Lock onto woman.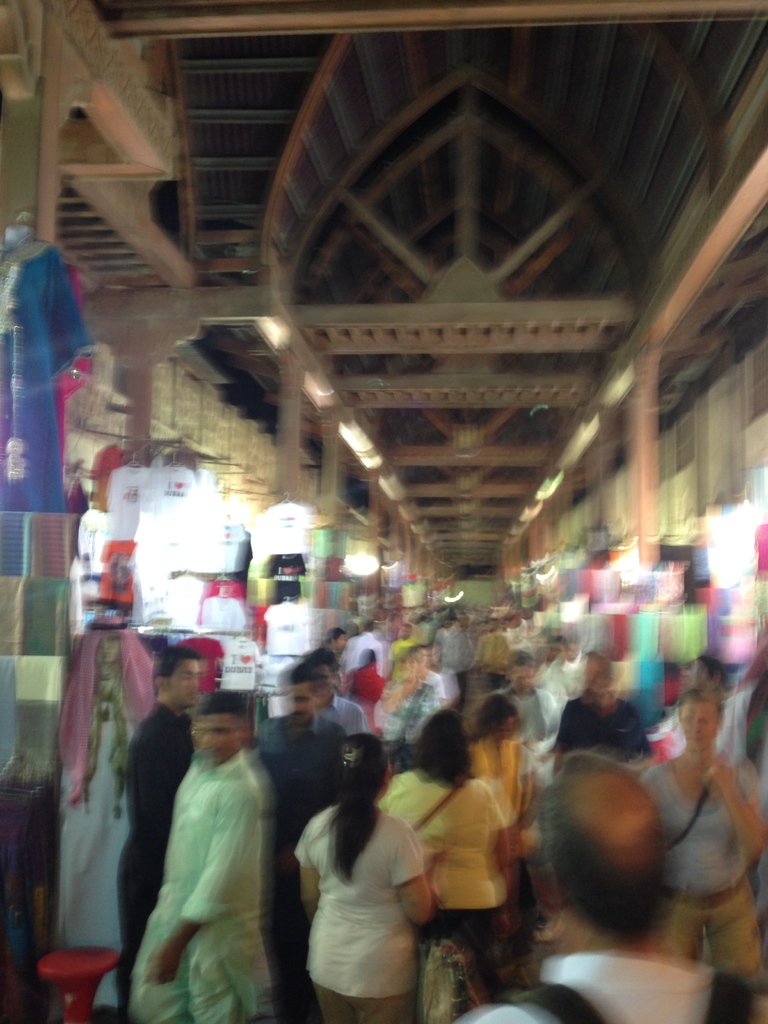
Locked: locate(297, 735, 432, 1023).
